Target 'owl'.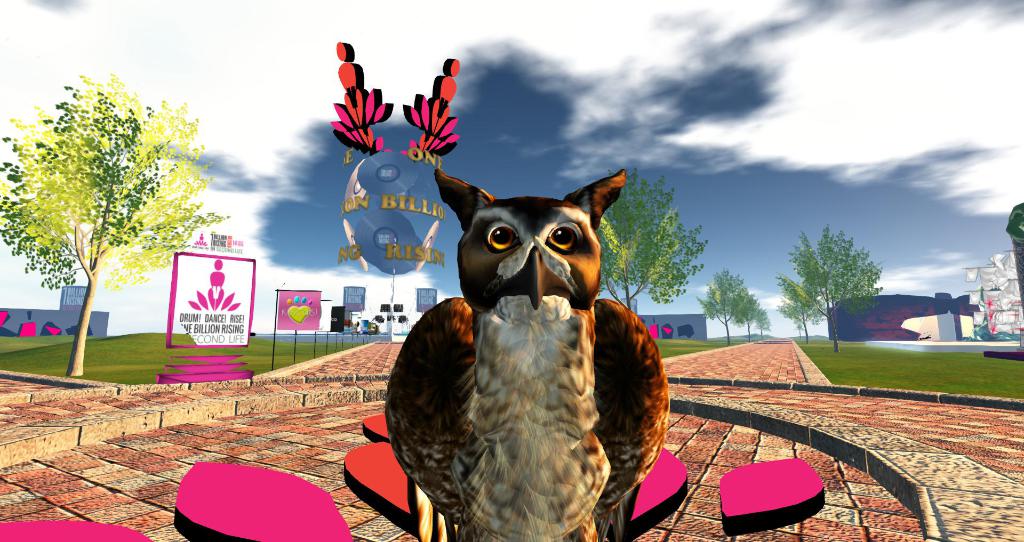
Target region: 385 170 663 541.
